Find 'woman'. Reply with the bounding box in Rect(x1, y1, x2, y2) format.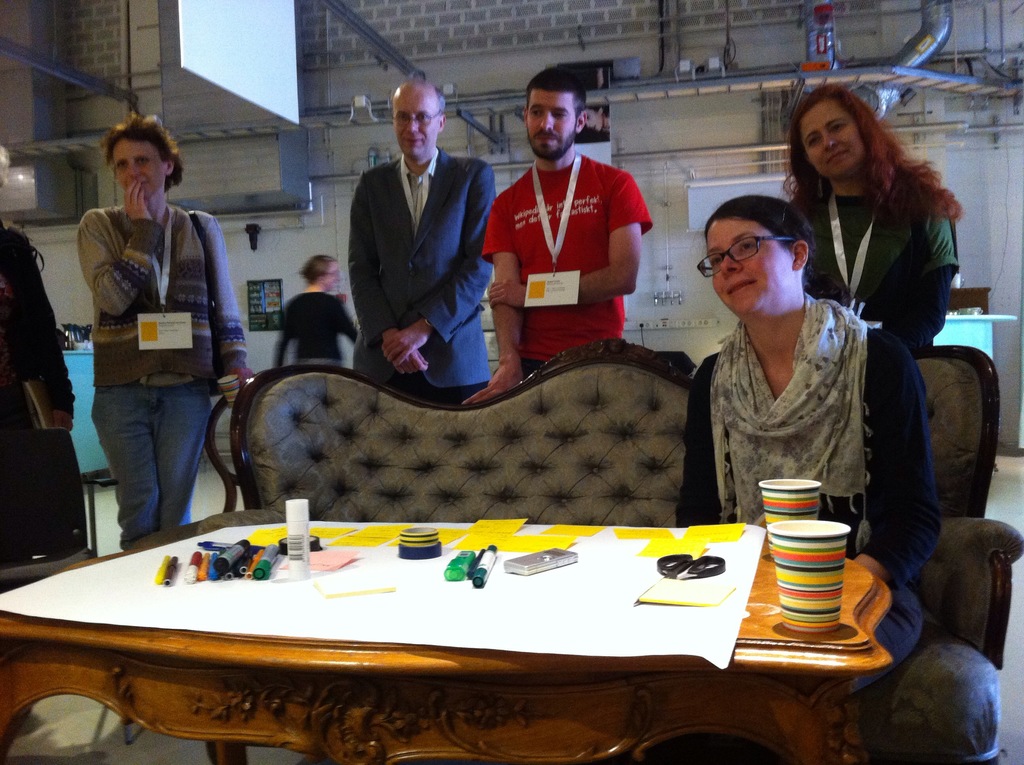
Rect(274, 254, 360, 369).
